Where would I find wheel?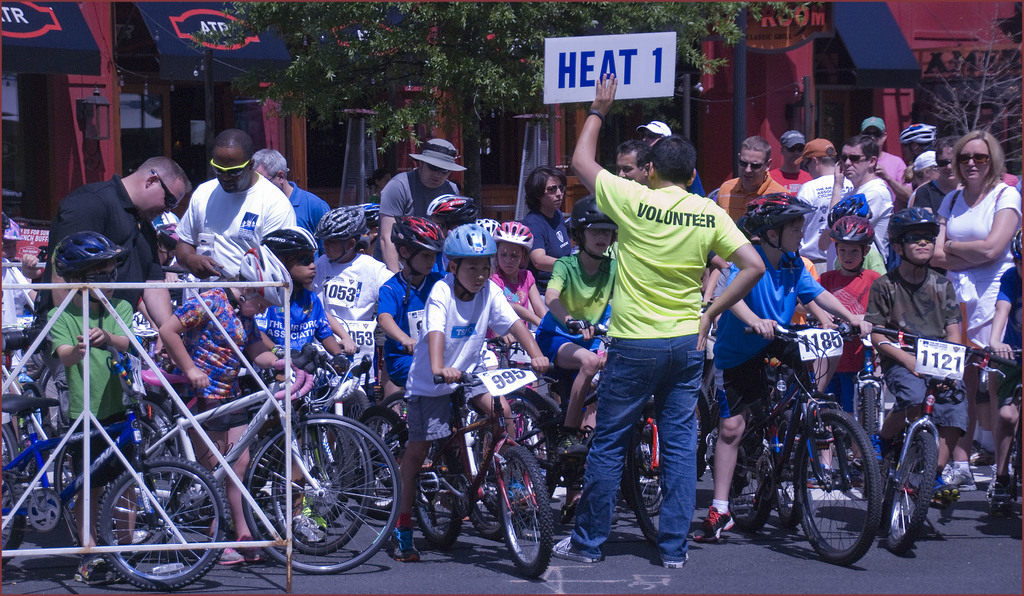
At region(390, 389, 412, 429).
